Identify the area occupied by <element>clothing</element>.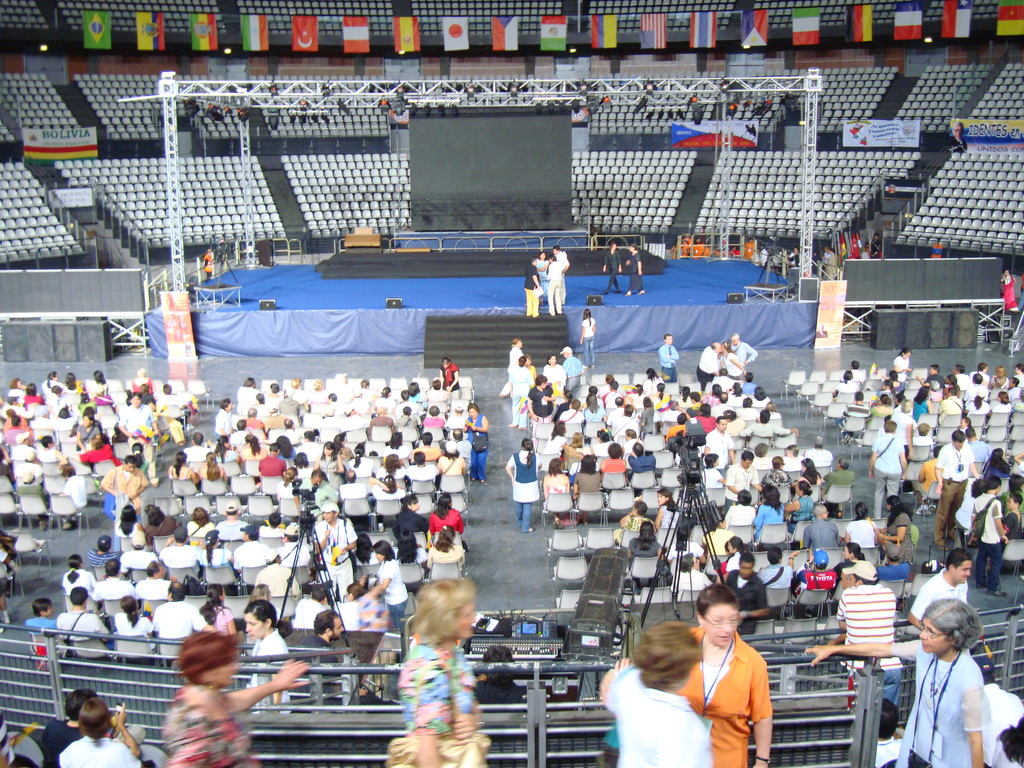
Area: bbox=[719, 350, 741, 380].
